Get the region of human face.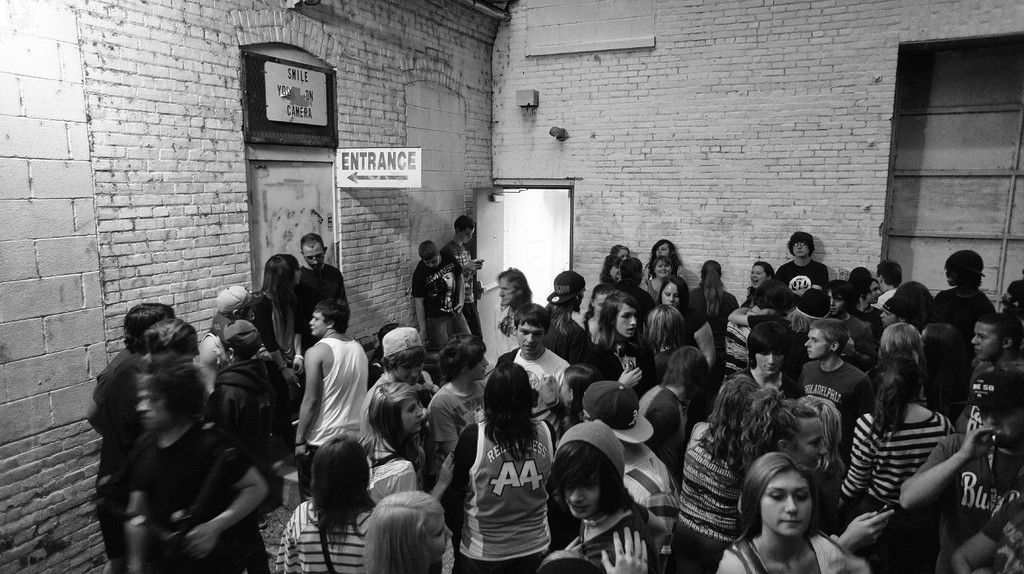
Rect(801, 321, 823, 362).
